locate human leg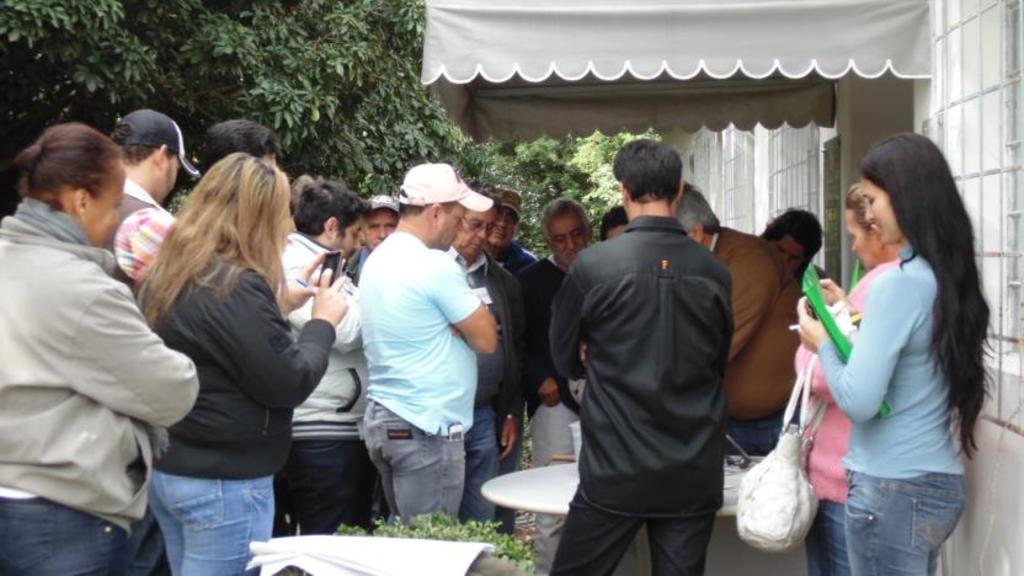
select_region(839, 459, 966, 575)
